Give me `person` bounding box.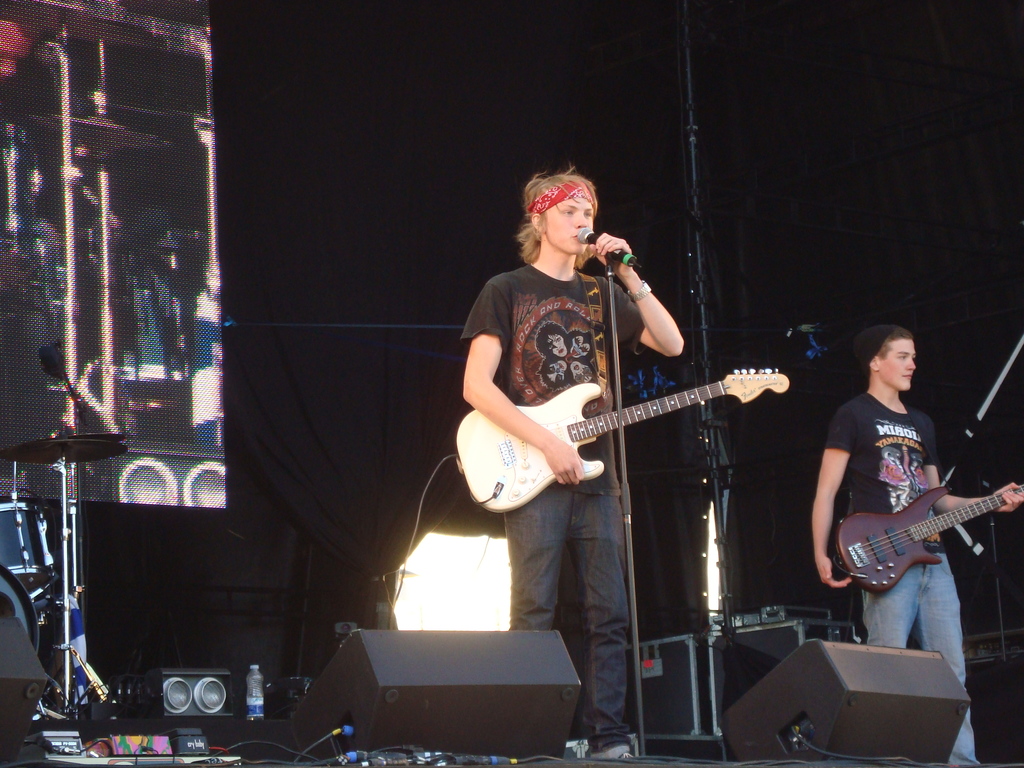
left=808, top=319, right=1023, bottom=767.
